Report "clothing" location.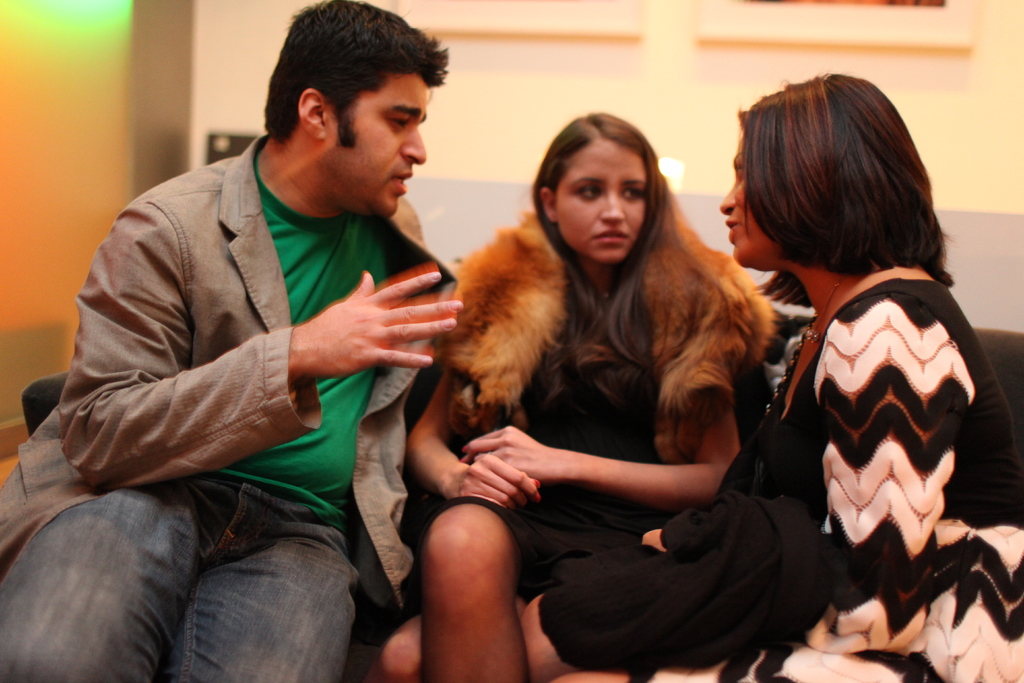
Report: (2,486,351,682).
